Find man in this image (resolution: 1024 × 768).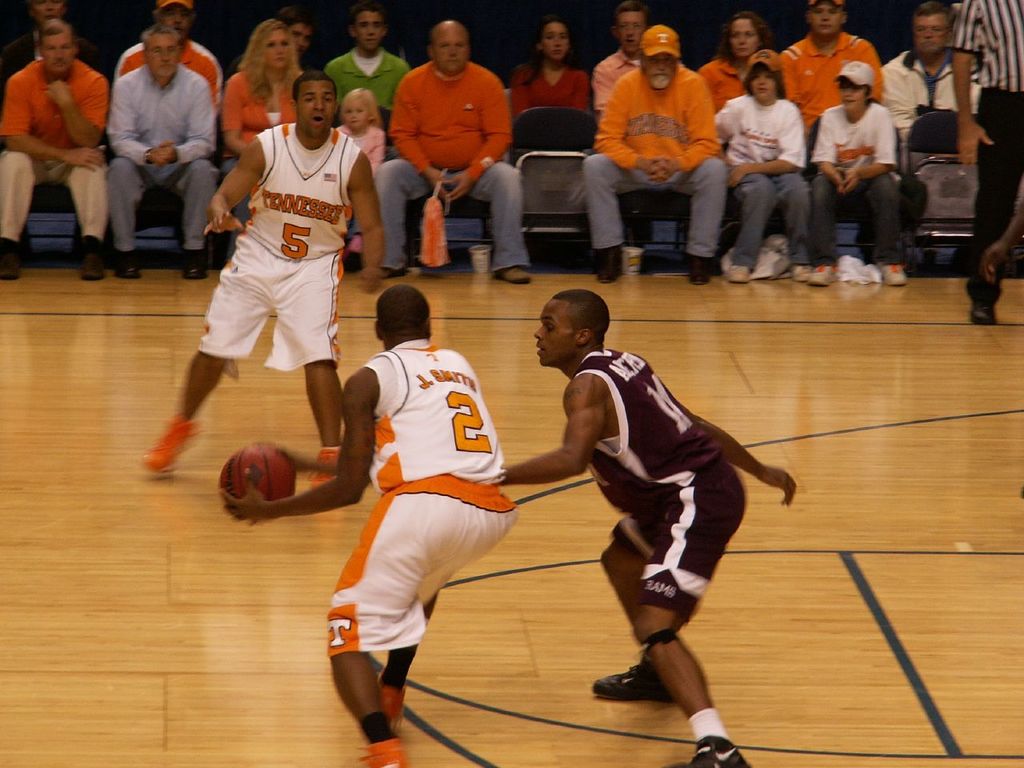
322 0 414 111.
